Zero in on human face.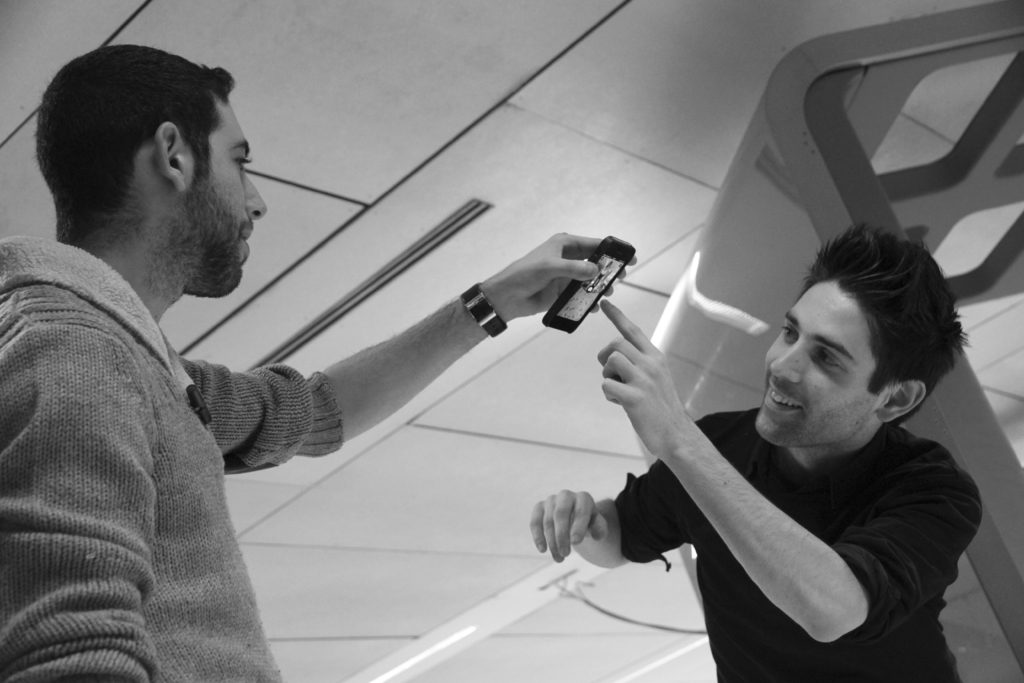
Zeroed in: 186/97/270/297.
